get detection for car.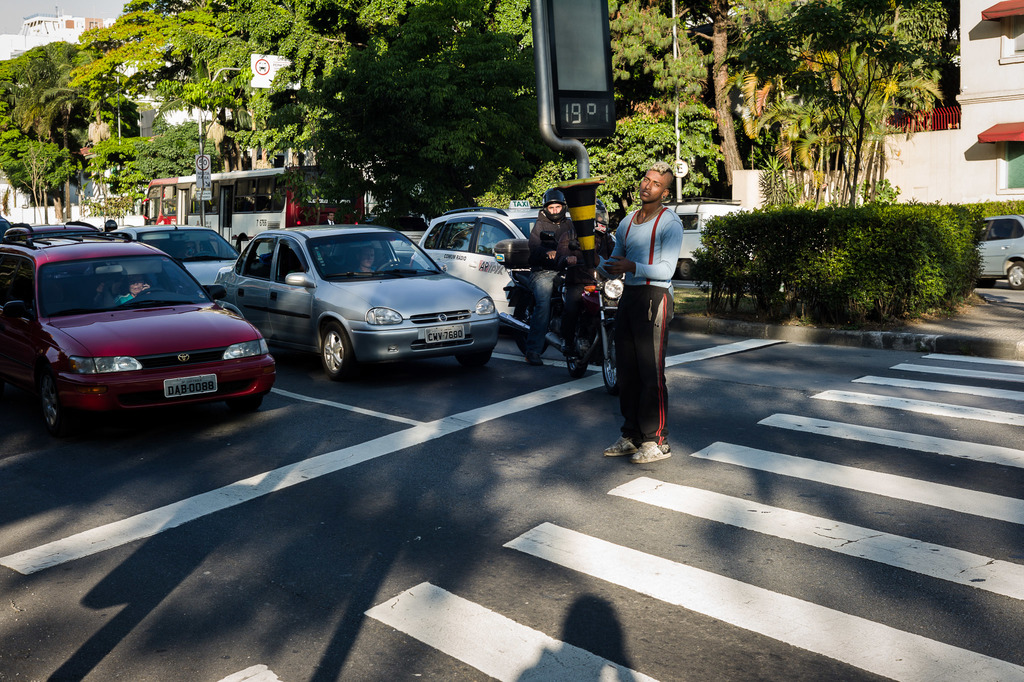
Detection: {"x1": 976, "y1": 212, "x2": 1023, "y2": 291}.
